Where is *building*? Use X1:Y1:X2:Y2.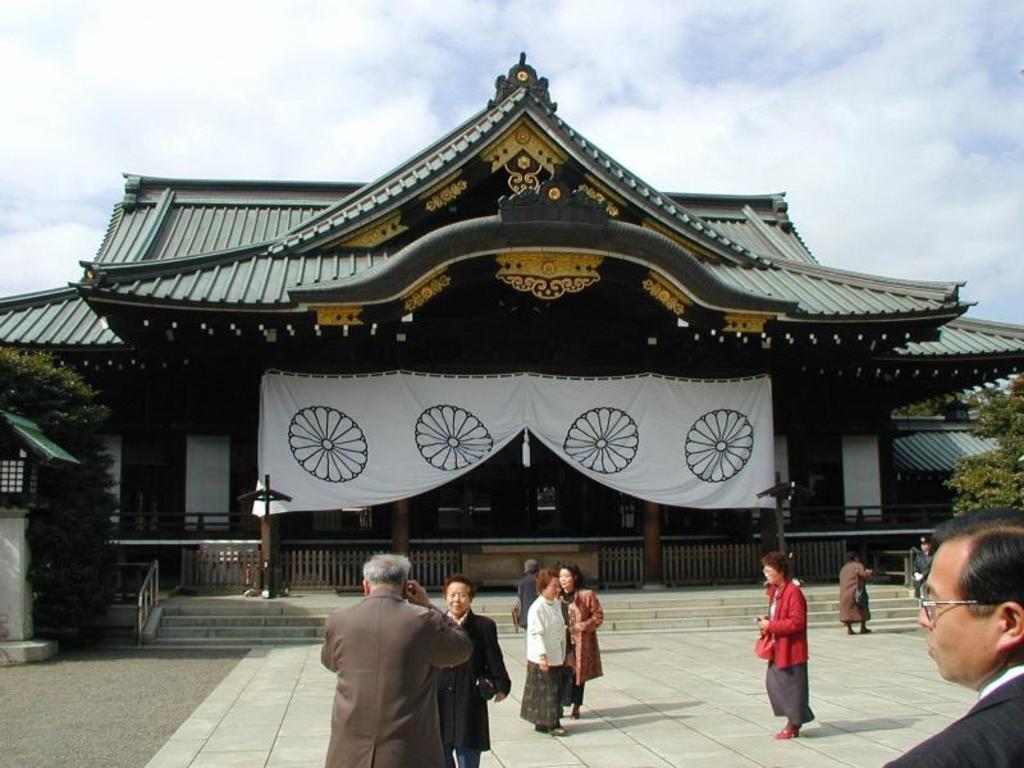
0:50:1023:669.
